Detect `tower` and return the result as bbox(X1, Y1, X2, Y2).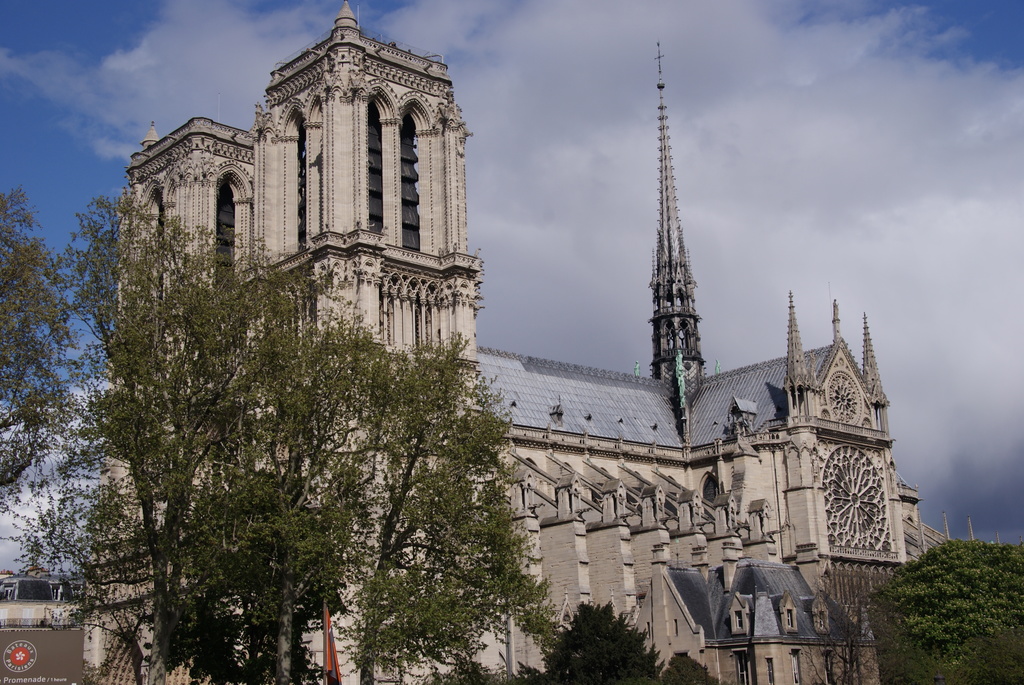
bbox(84, 0, 486, 684).
